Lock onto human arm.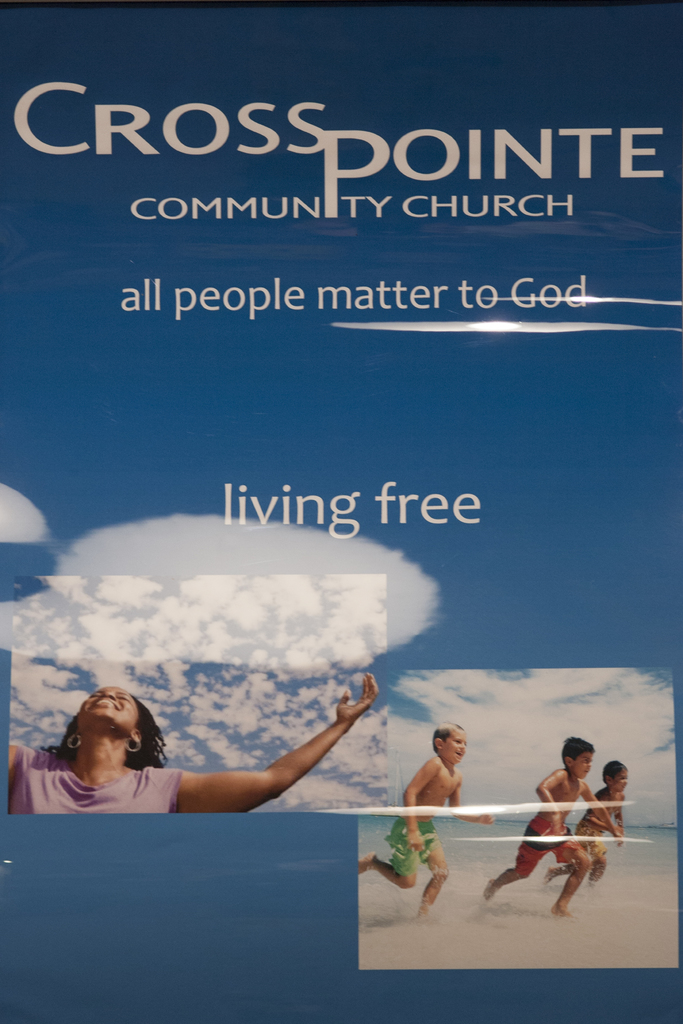
Locked: BBox(452, 774, 500, 820).
